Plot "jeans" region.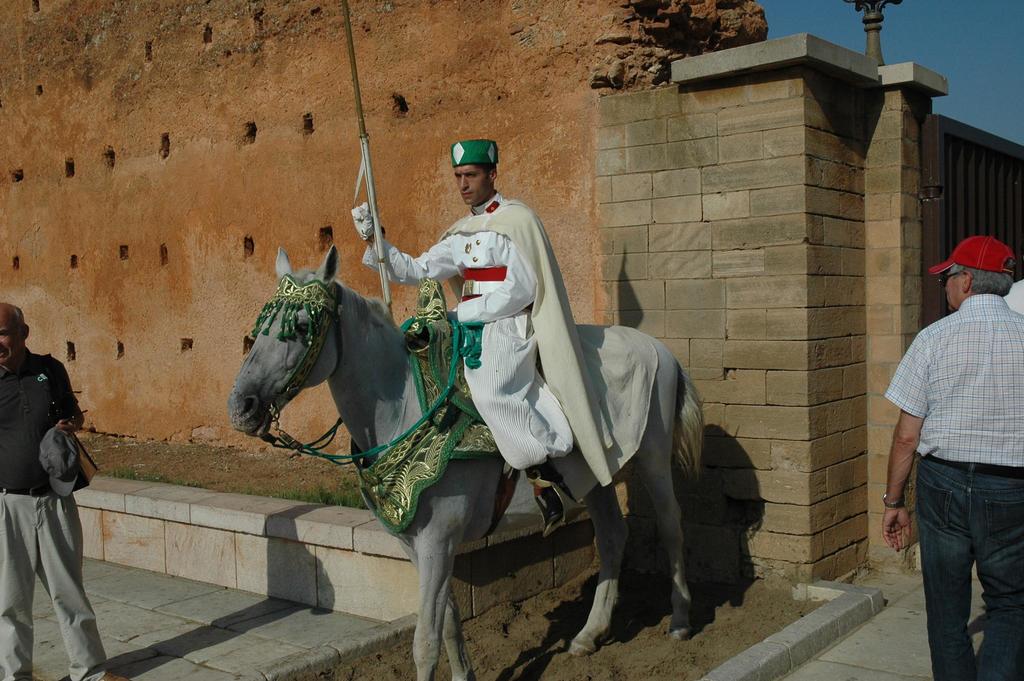
Plotted at left=915, top=461, right=1021, bottom=680.
